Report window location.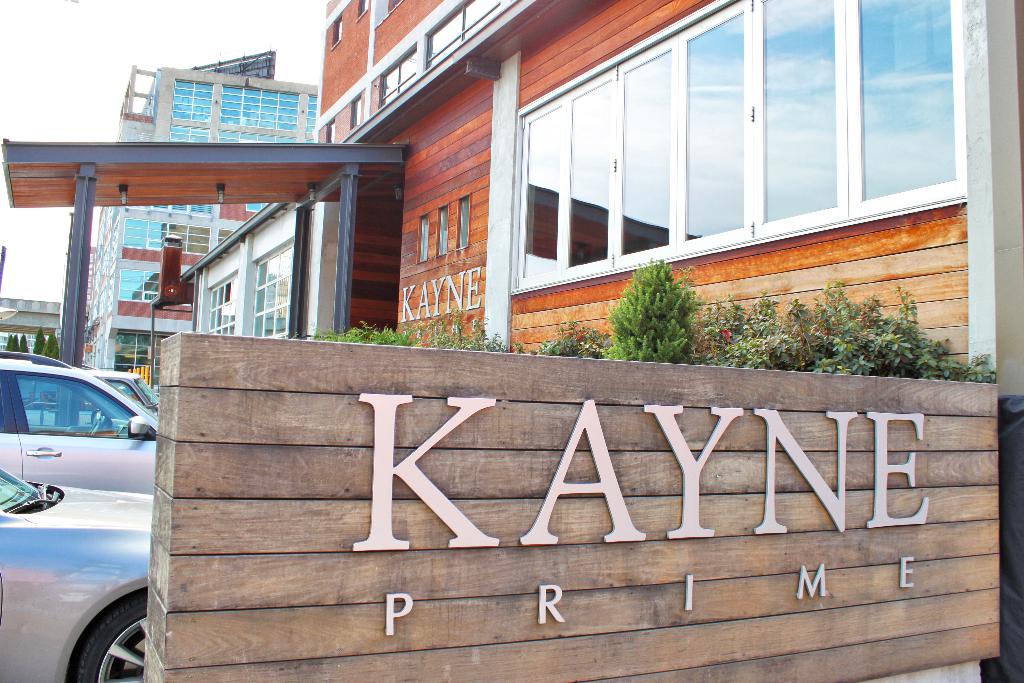
Report: box=[216, 230, 234, 245].
